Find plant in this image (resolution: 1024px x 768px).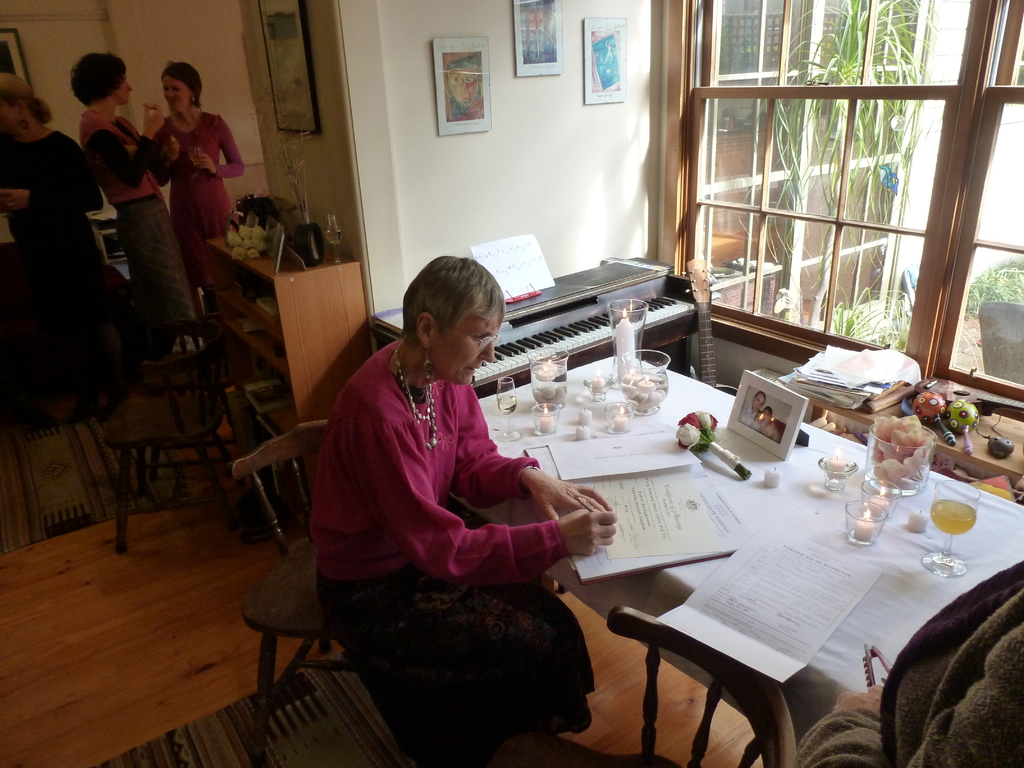
pyautogui.locateOnScreen(959, 258, 1023, 320).
